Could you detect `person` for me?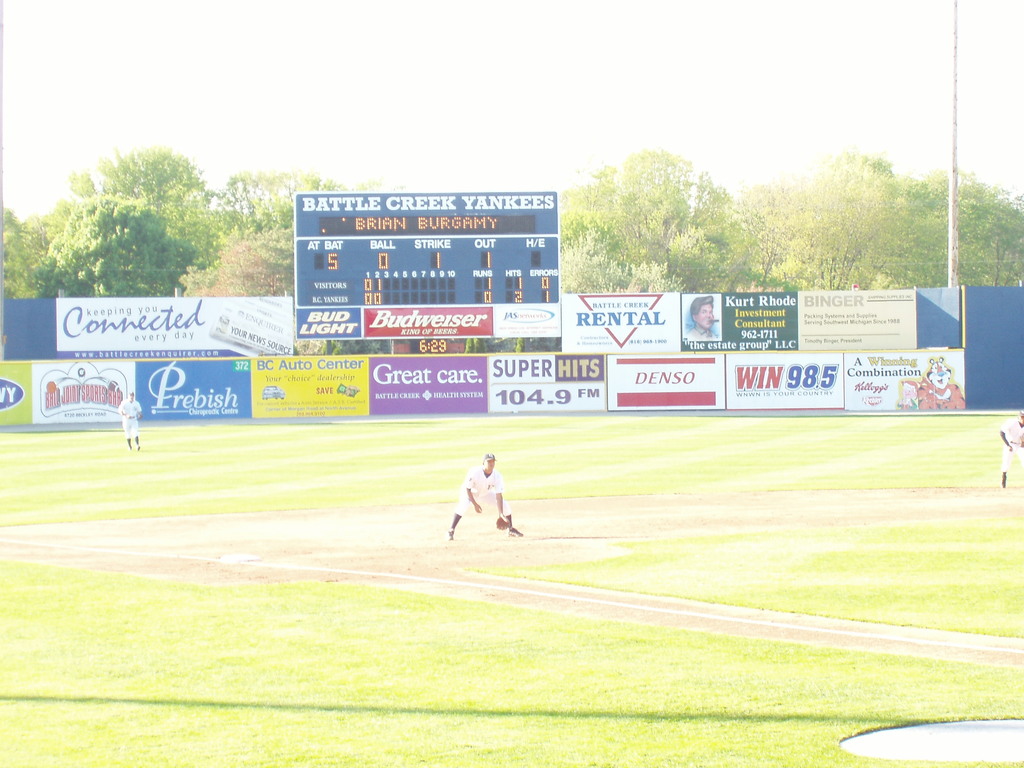
Detection result: BBox(119, 390, 138, 450).
